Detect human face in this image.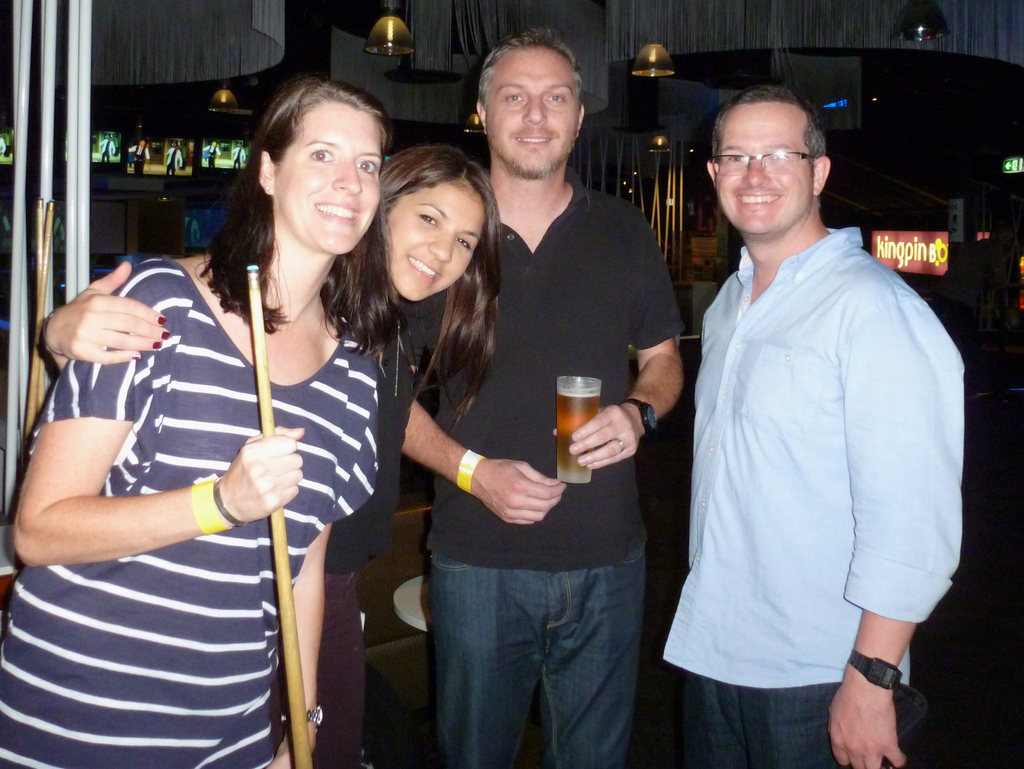
Detection: crop(284, 104, 380, 251).
